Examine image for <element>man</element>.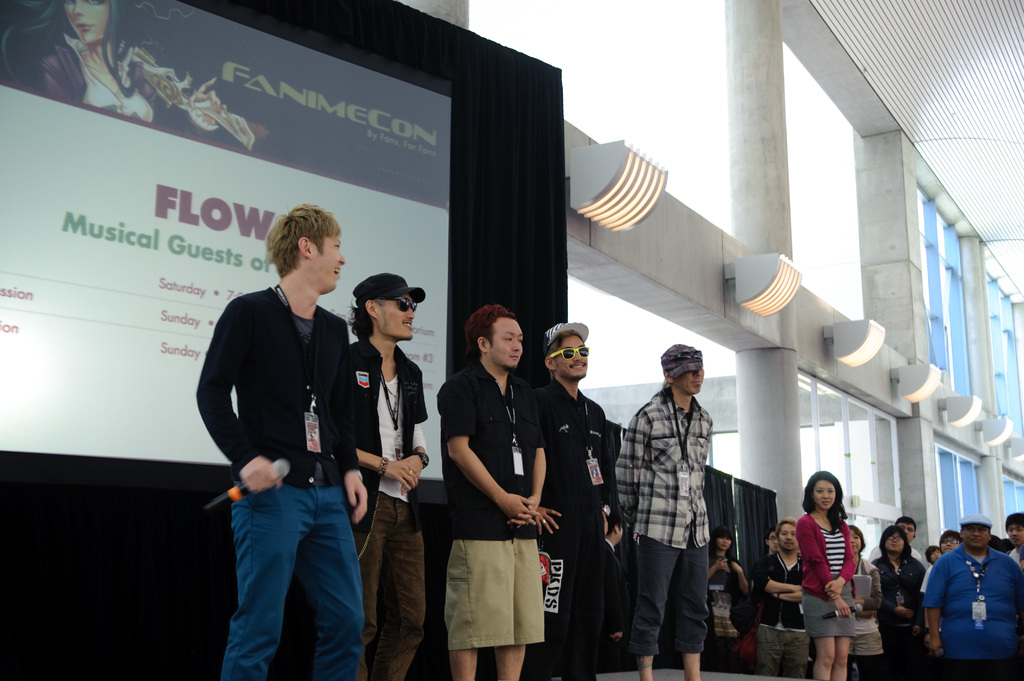
Examination result: x1=922, y1=513, x2=1023, y2=680.
